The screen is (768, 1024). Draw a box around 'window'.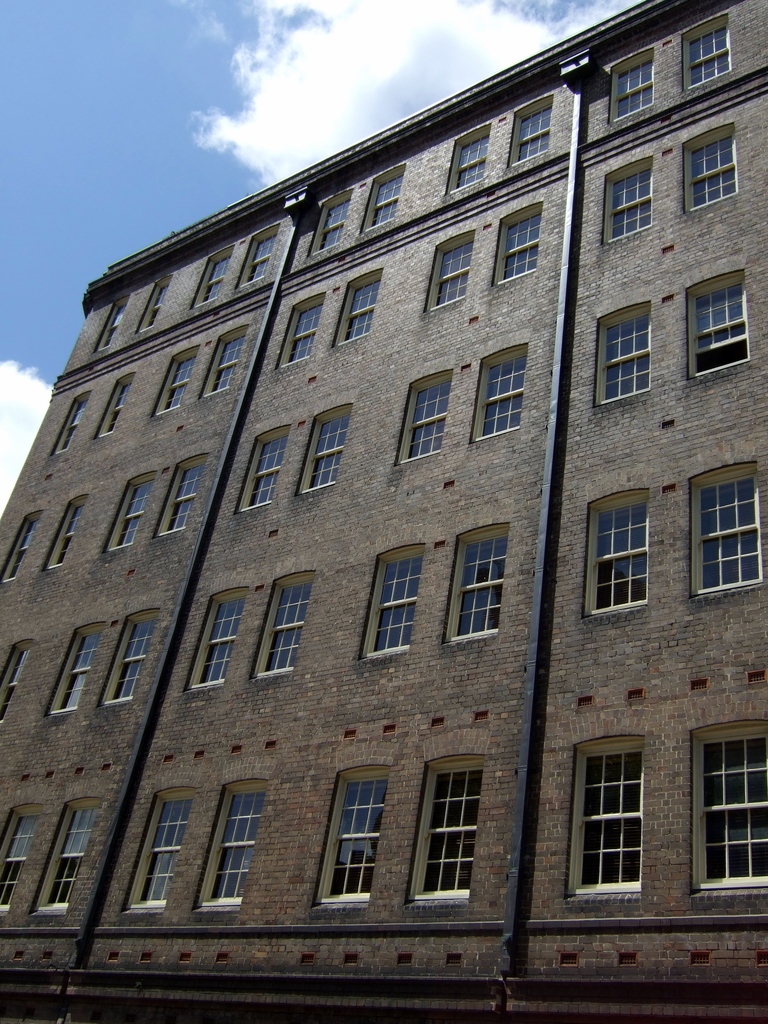
box(0, 803, 45, 910).
